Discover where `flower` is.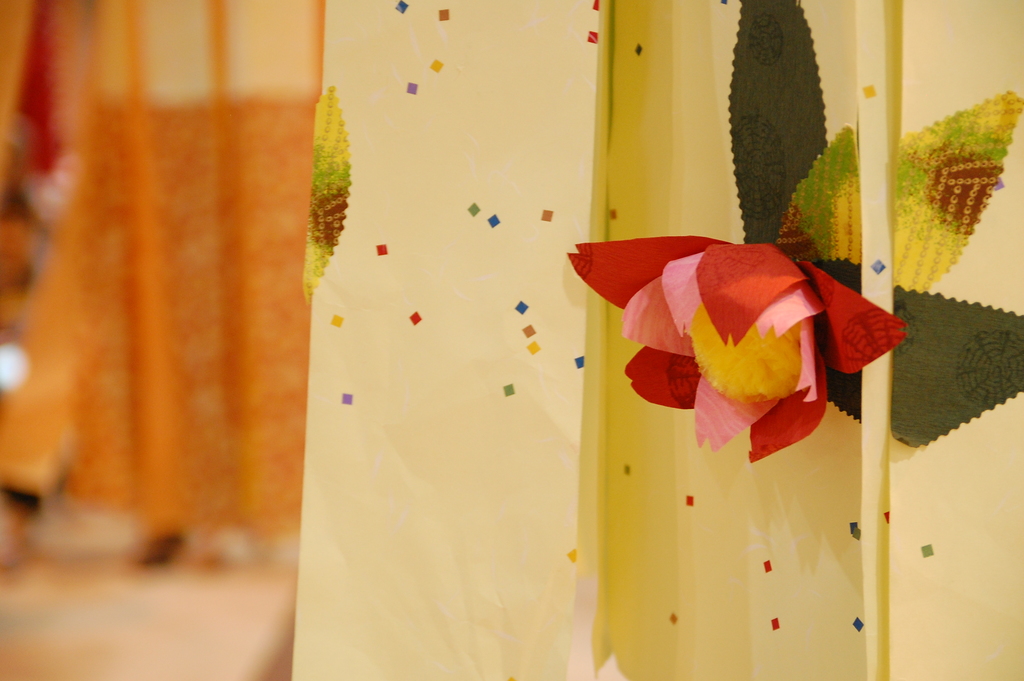
Discovered at (x1=598, y1=235, x2=895, y2=450).
